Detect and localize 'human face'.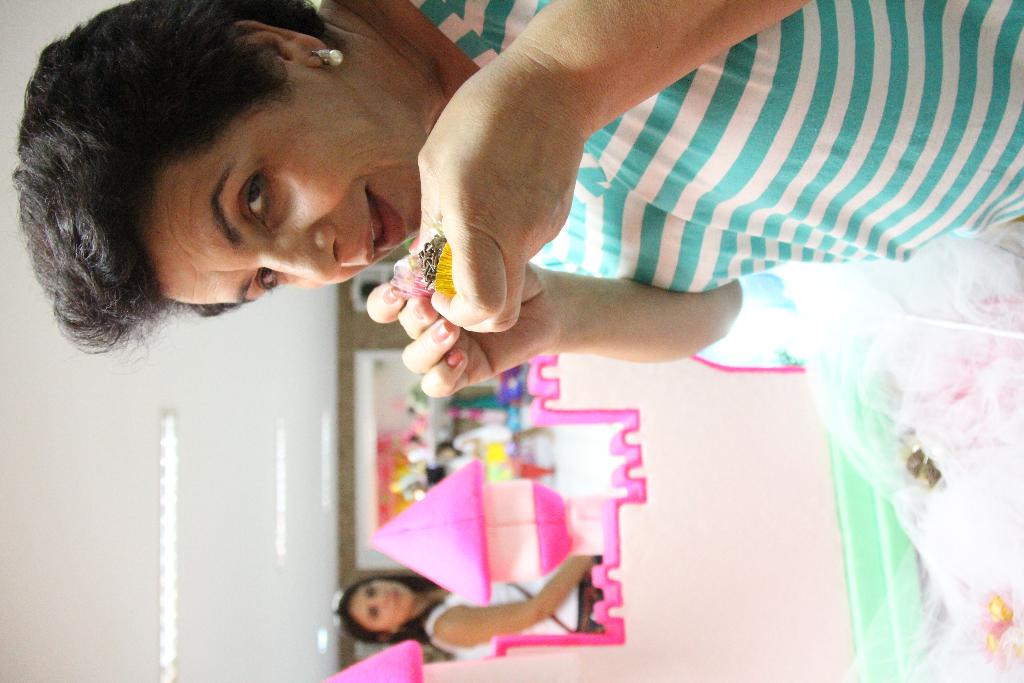
Localized at left=153, top=71, right=425, bottom=309.
